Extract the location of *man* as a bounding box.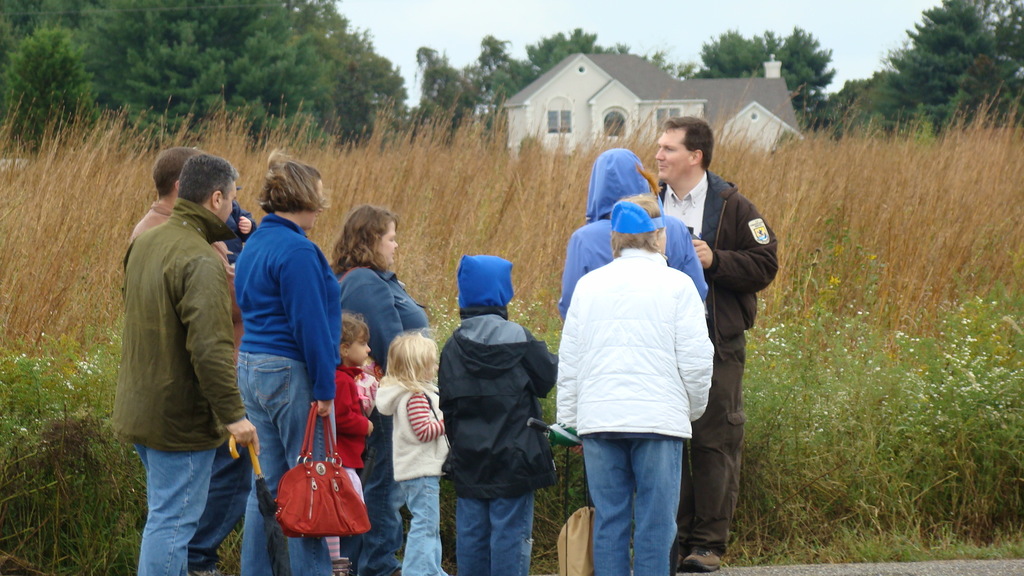
select_region(647, 116, 780, 573).
